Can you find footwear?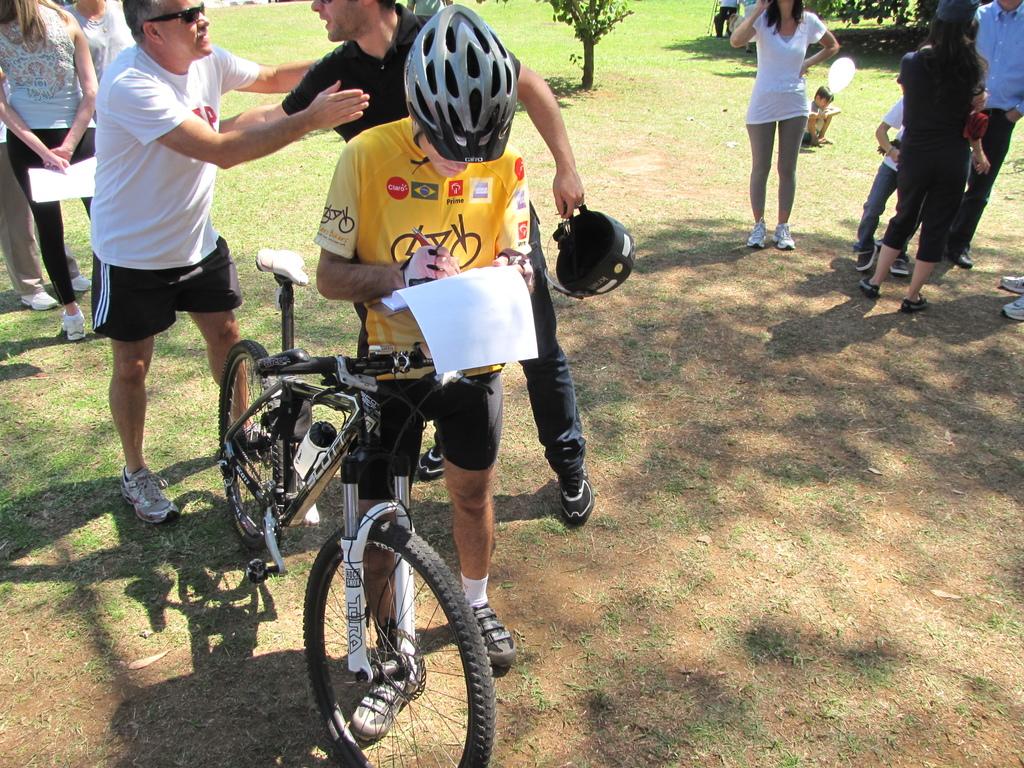
Yes, bounding box: 417,442,445,482.
